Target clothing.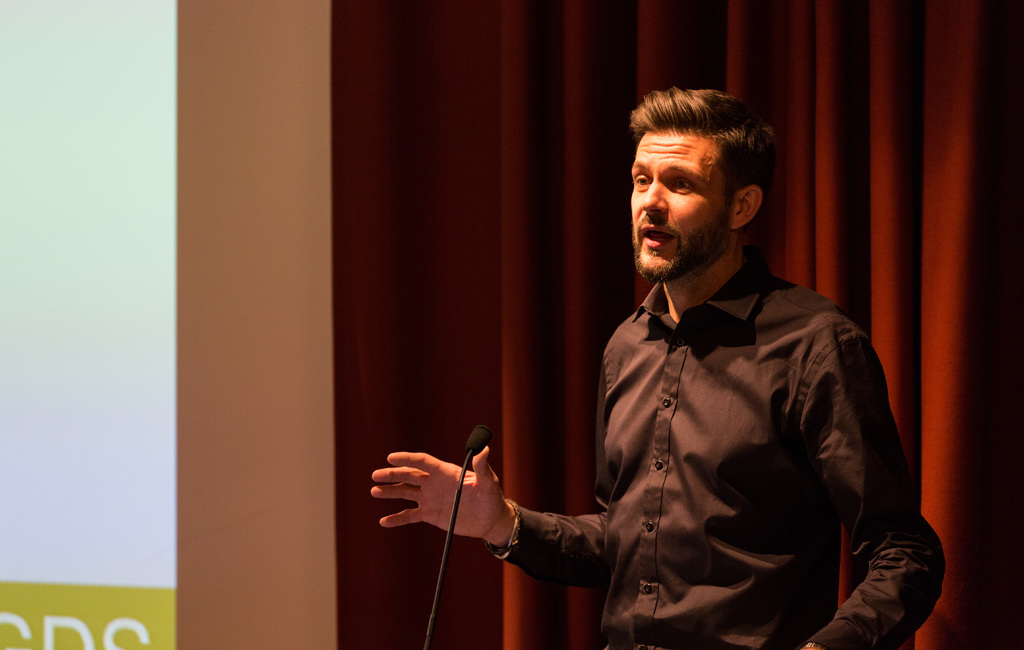
Target region: {"x1": 486, "y1": 244, "x2": 950, "y2": 649}.
